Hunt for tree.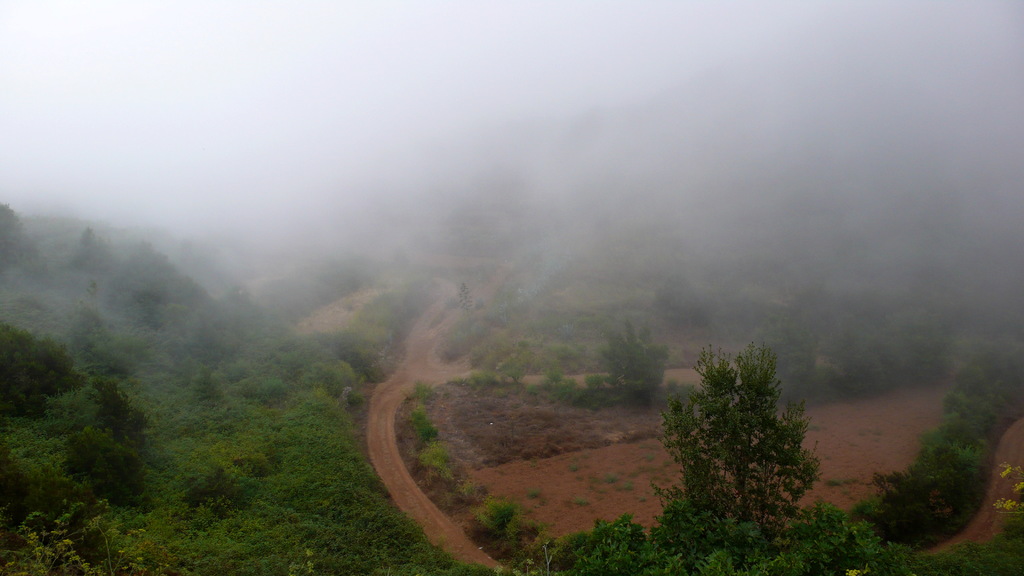
Hunted down at {"left": 0, "top": 327, "right": 79, "bottom": 440}.
